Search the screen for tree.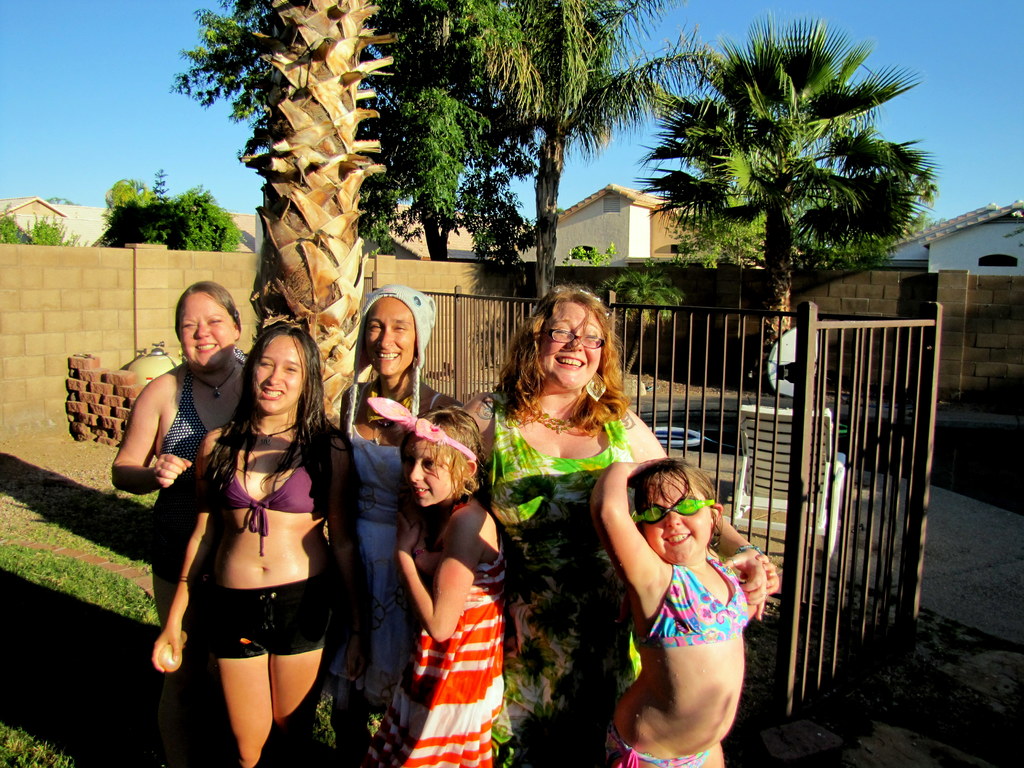
Found at region(174, 0, 494, 260).
